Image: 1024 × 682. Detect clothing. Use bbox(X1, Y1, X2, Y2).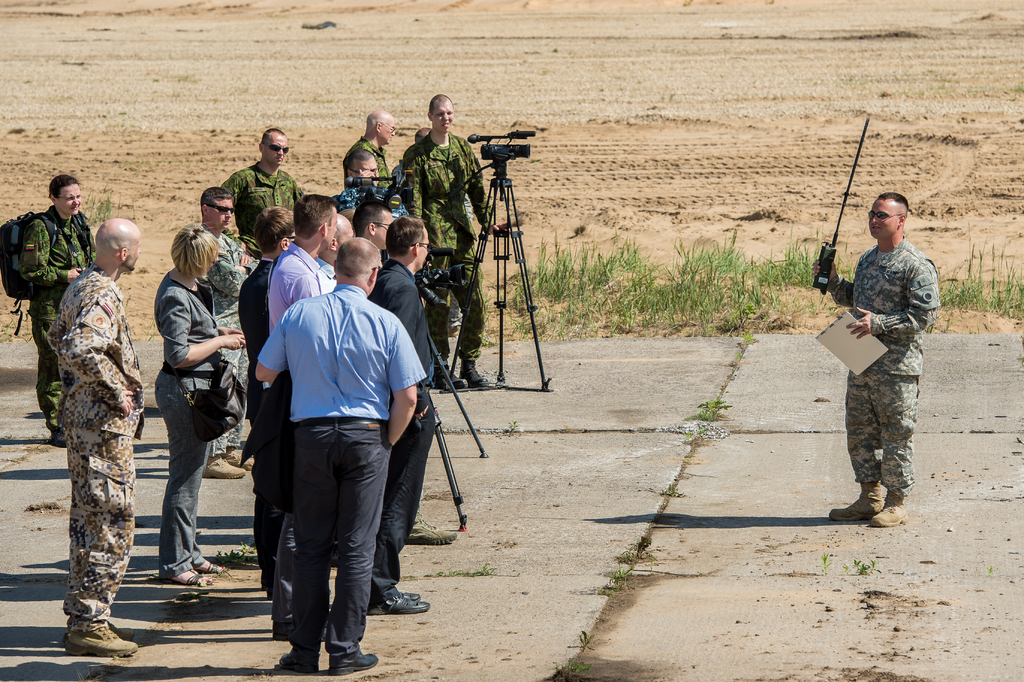
bbox(414, 131, 499, 248).
